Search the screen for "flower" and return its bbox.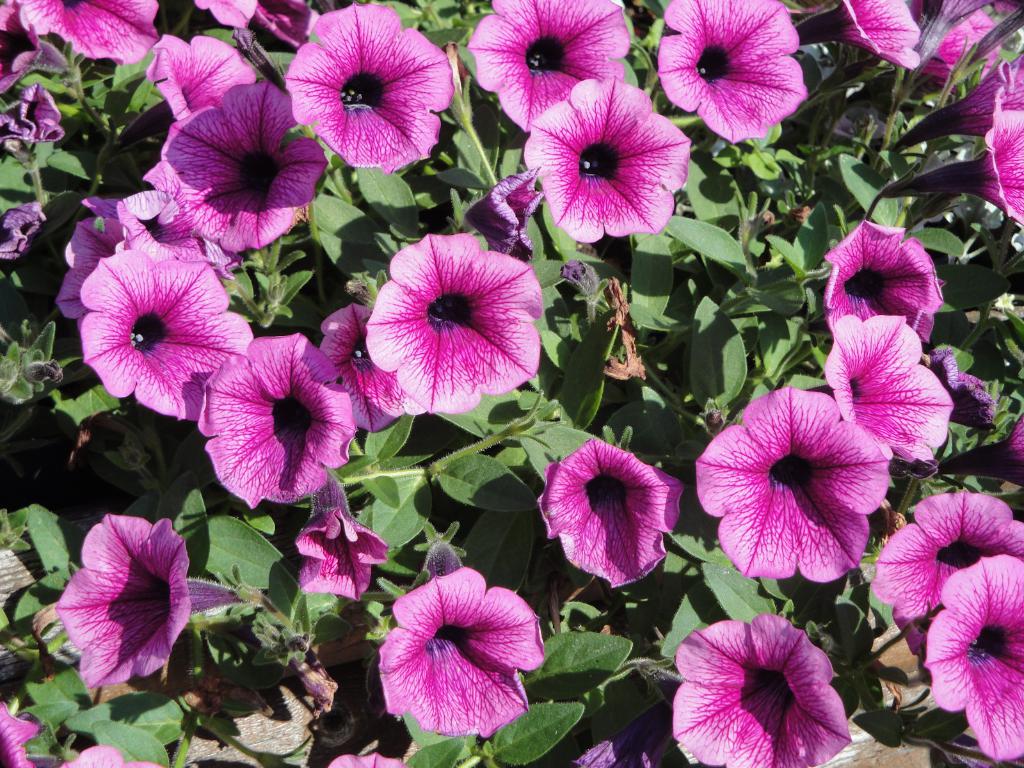
Found: bbox(382, 566, 542, 740).
